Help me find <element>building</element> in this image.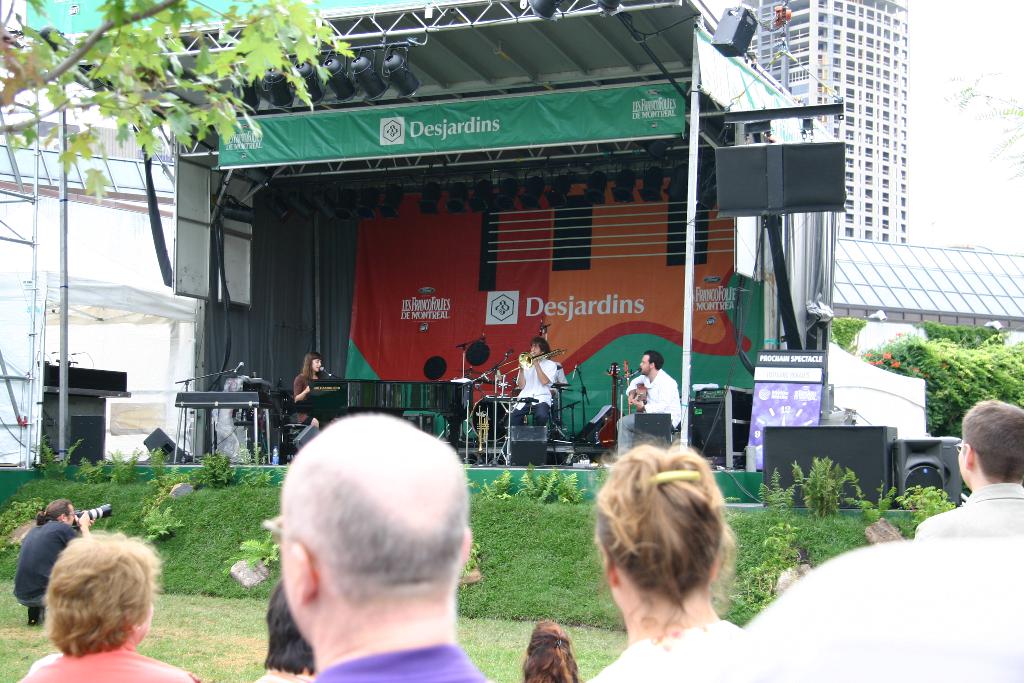
Found it: bbox=(742, 0, 911, 245).
